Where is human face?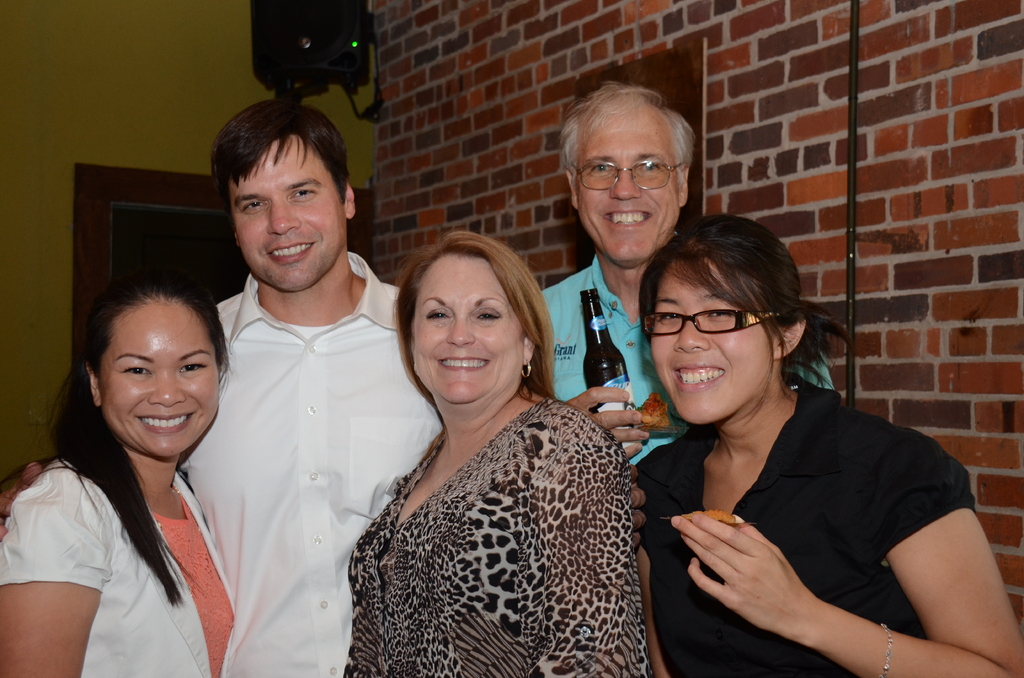
pyautogui.locateOnScreen(237, 136, 346, 289).
